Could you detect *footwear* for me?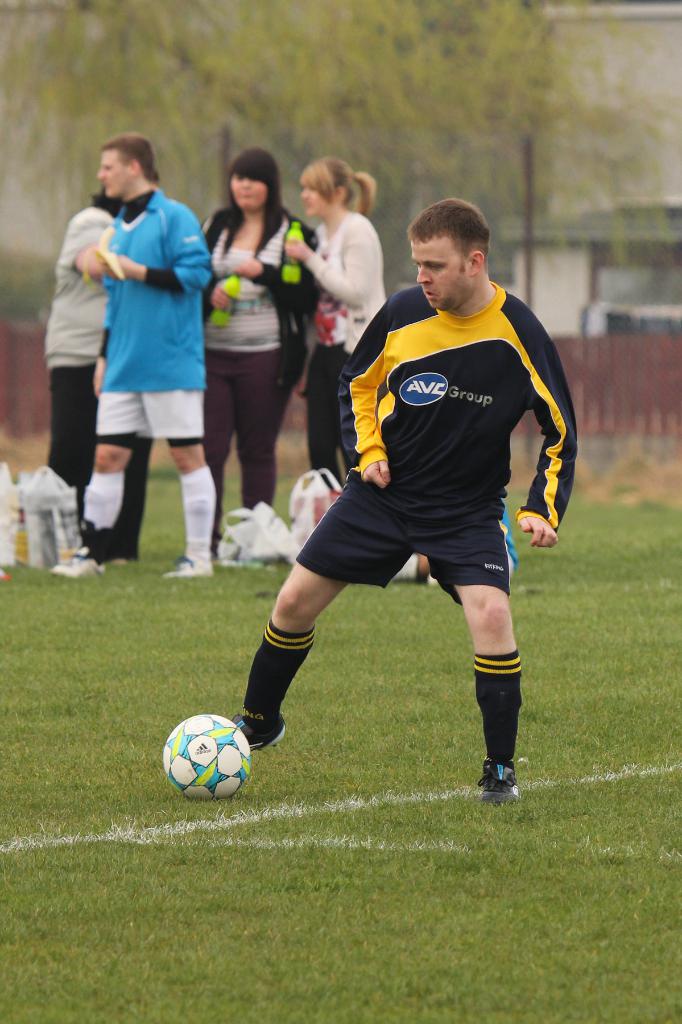
Detection result: 216, 698, 295, 760.
